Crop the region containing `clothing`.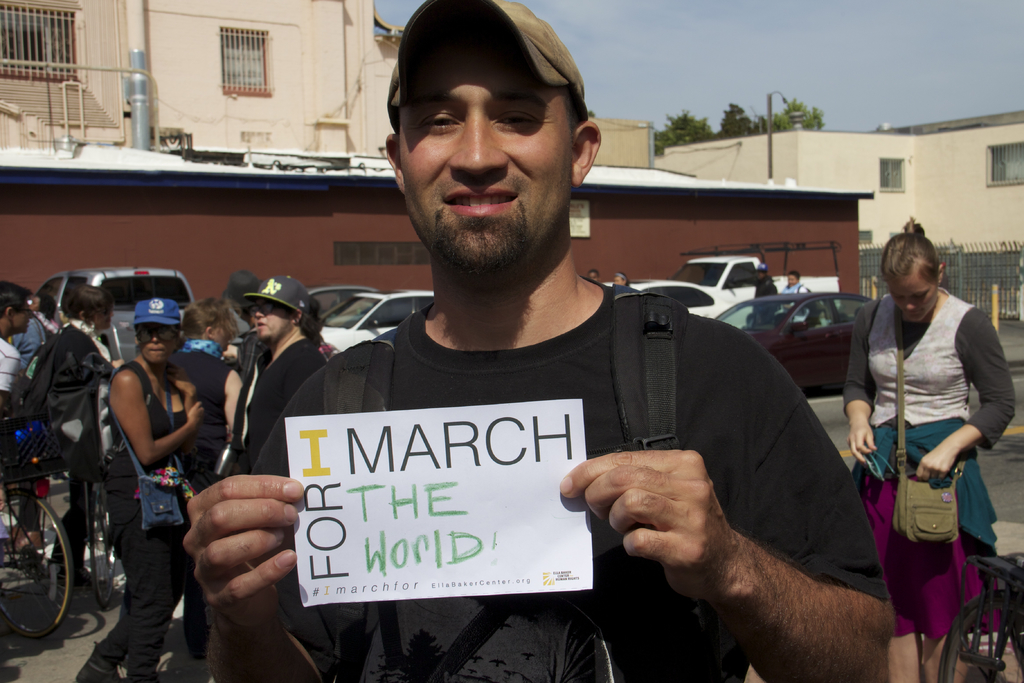
Crop region: l=844, t=280, r=1019, b=646.
